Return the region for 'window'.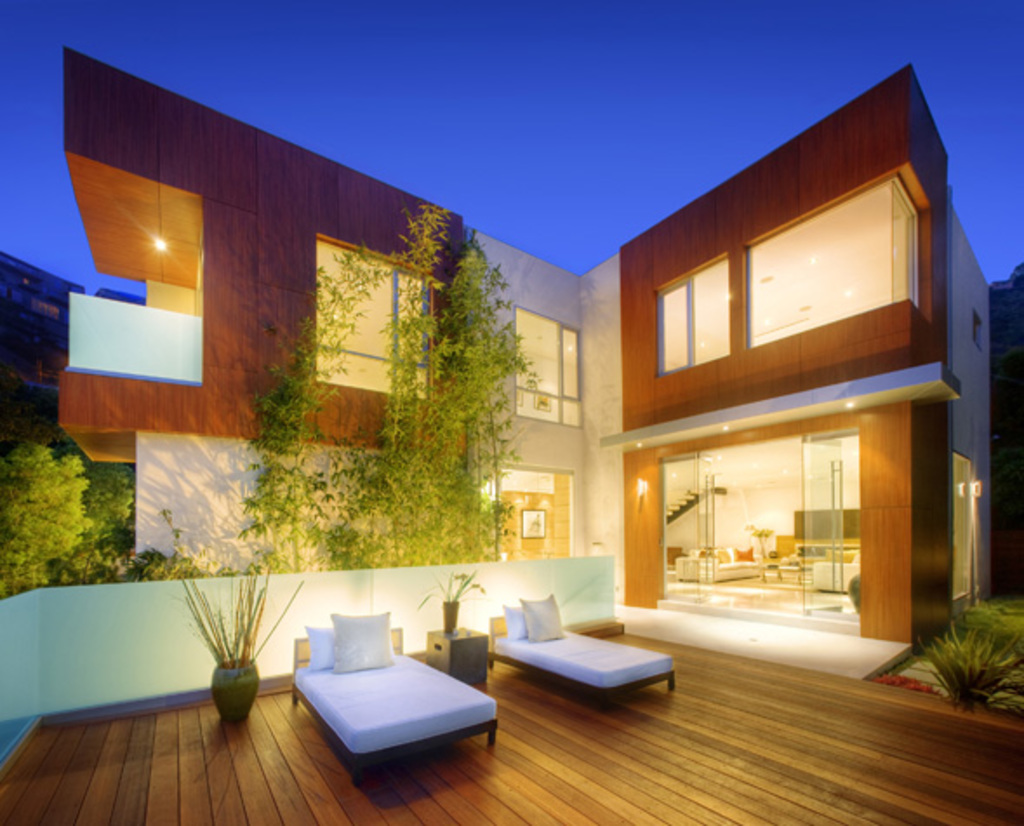
315/235/435/400.
